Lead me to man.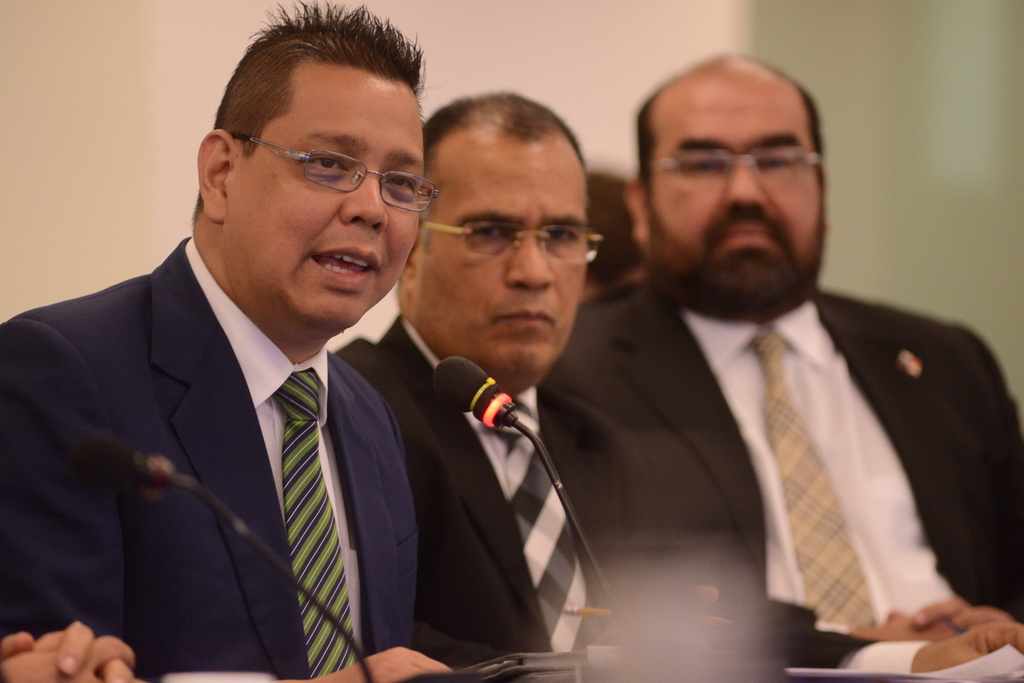
Lead to x1=536, y1=49, x2=1023, y2=647.
